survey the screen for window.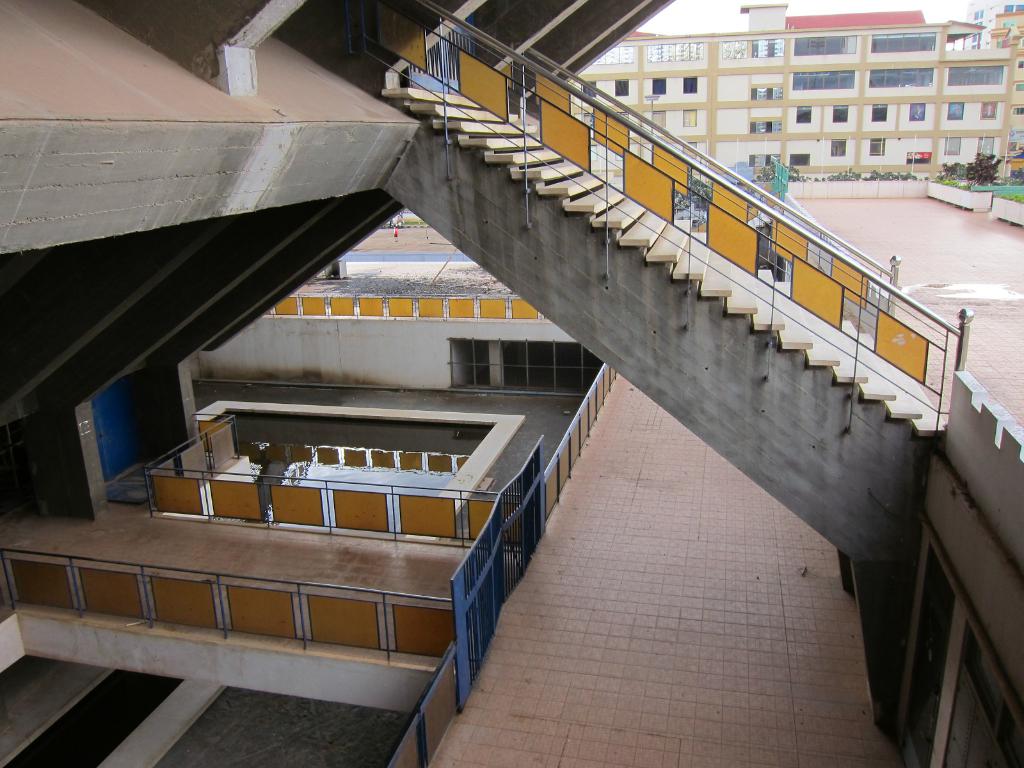
Survey found: (874, 106, 890, 122).
